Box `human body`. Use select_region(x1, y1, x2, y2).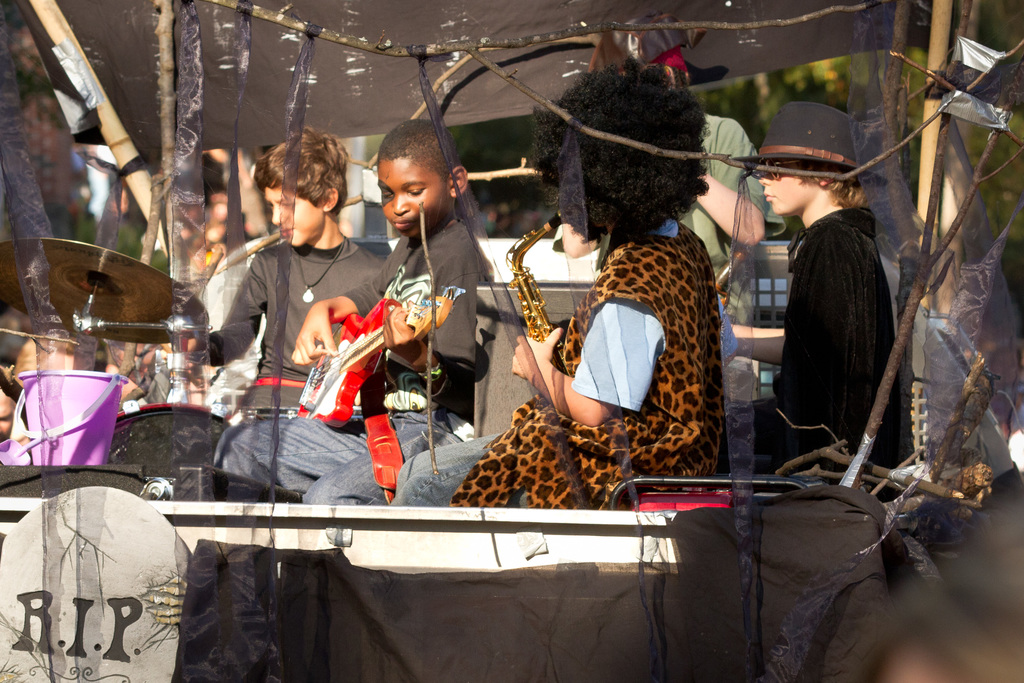
select_region(716, 101, 901, 477).
